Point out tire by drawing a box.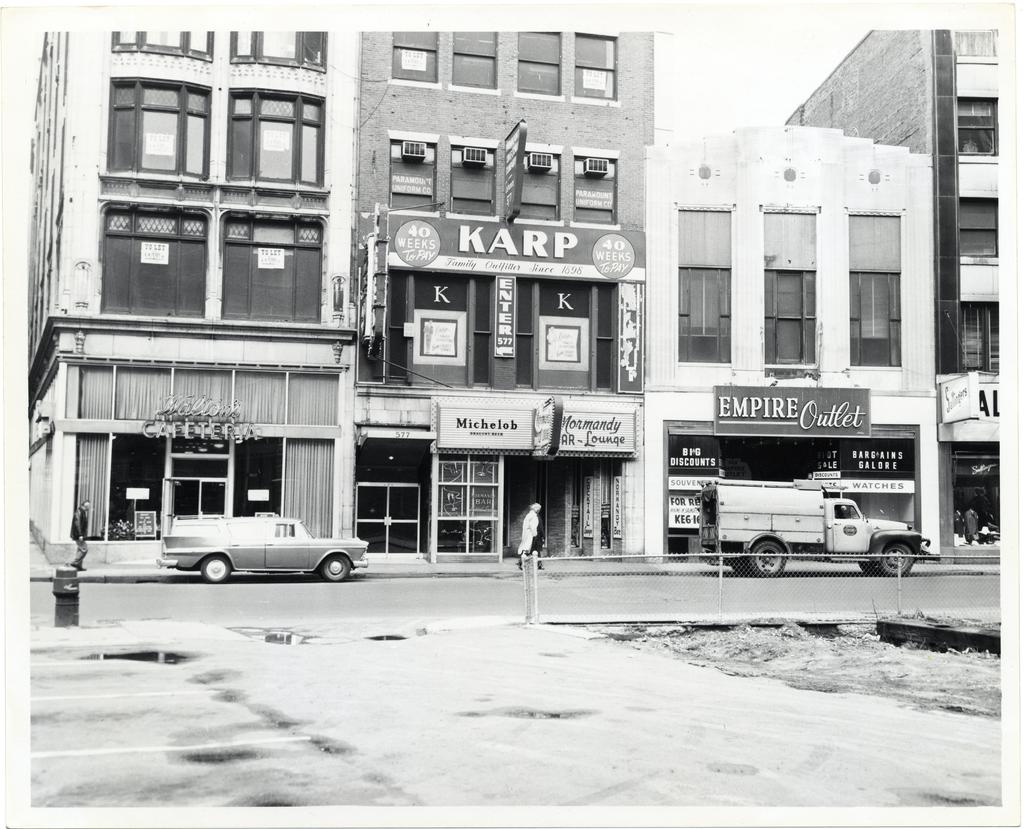
crop(854, 555, 876, 573).
